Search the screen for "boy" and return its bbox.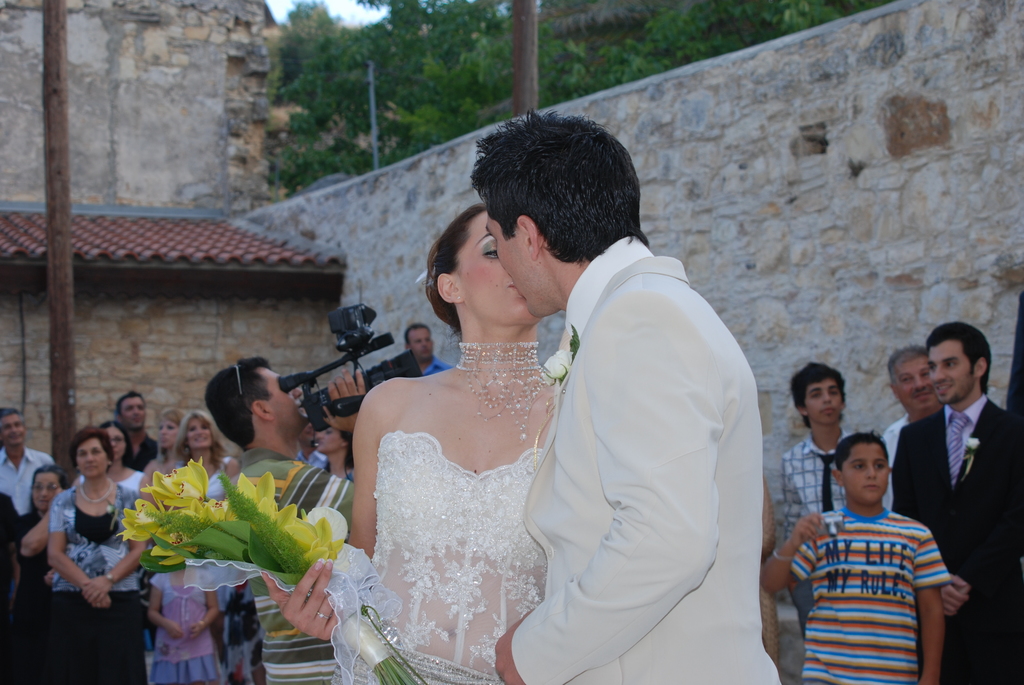
Found: 760,363,944,684.
